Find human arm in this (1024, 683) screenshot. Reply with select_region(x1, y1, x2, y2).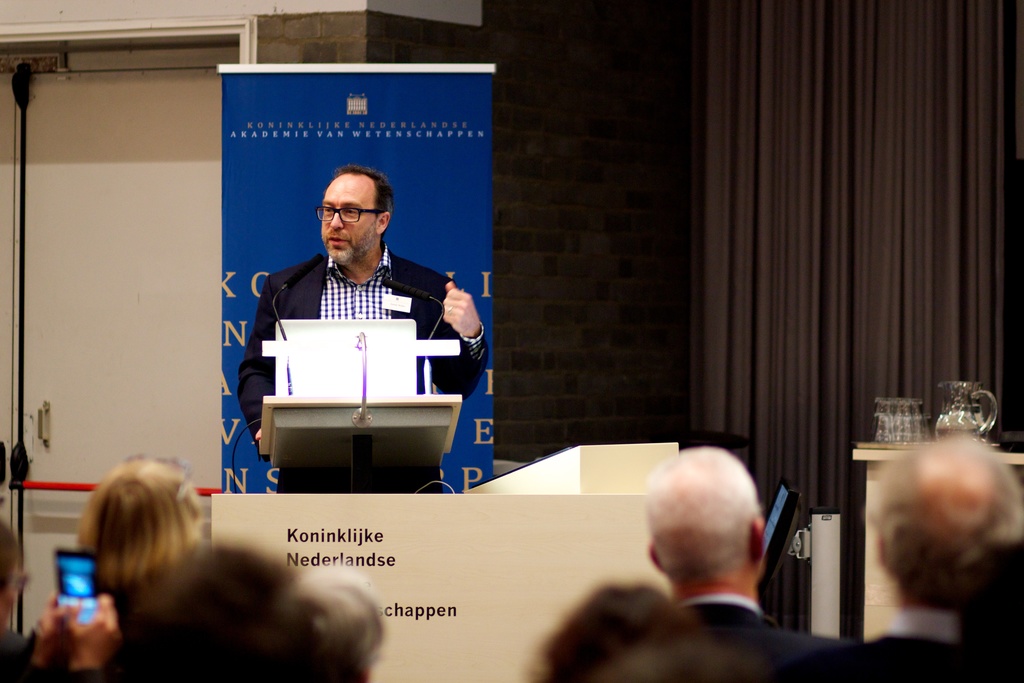
select_region(430, 267, 490, 381).
